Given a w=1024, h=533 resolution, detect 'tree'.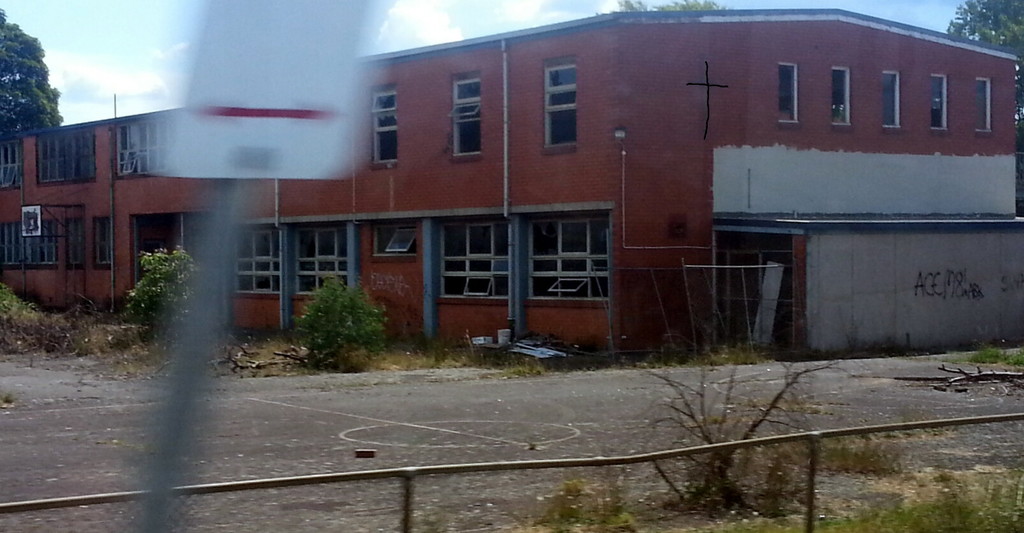
(946, 0, 1023, 156).
